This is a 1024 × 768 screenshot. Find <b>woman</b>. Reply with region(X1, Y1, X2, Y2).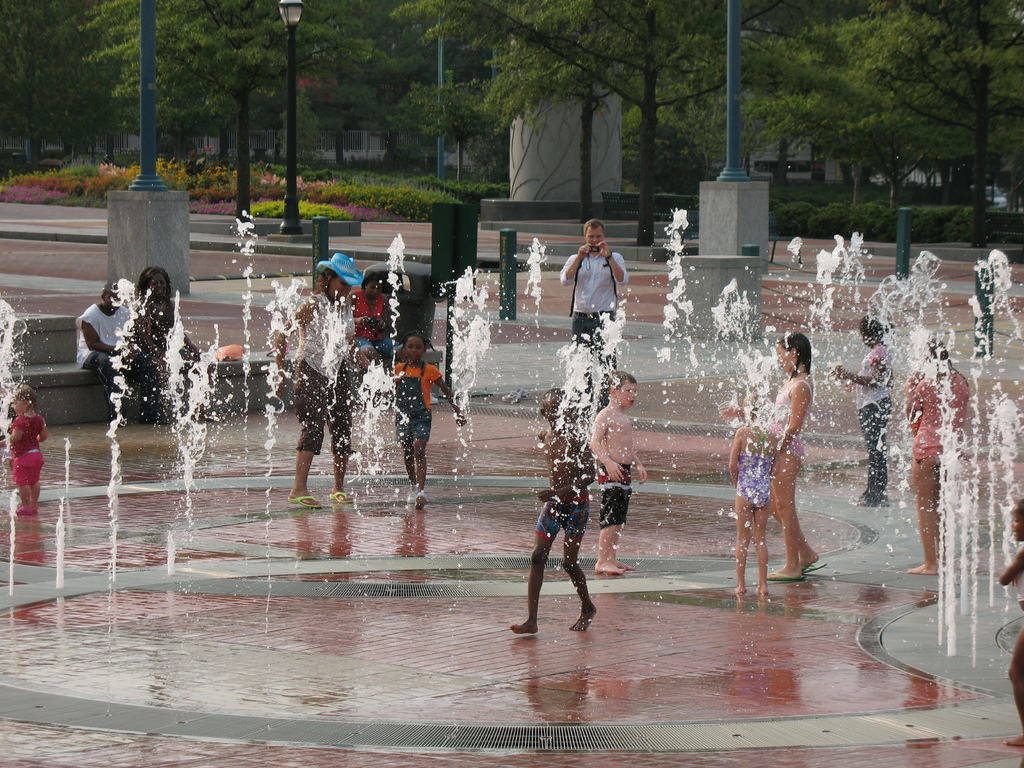
region(133, 263, 216, 426).
